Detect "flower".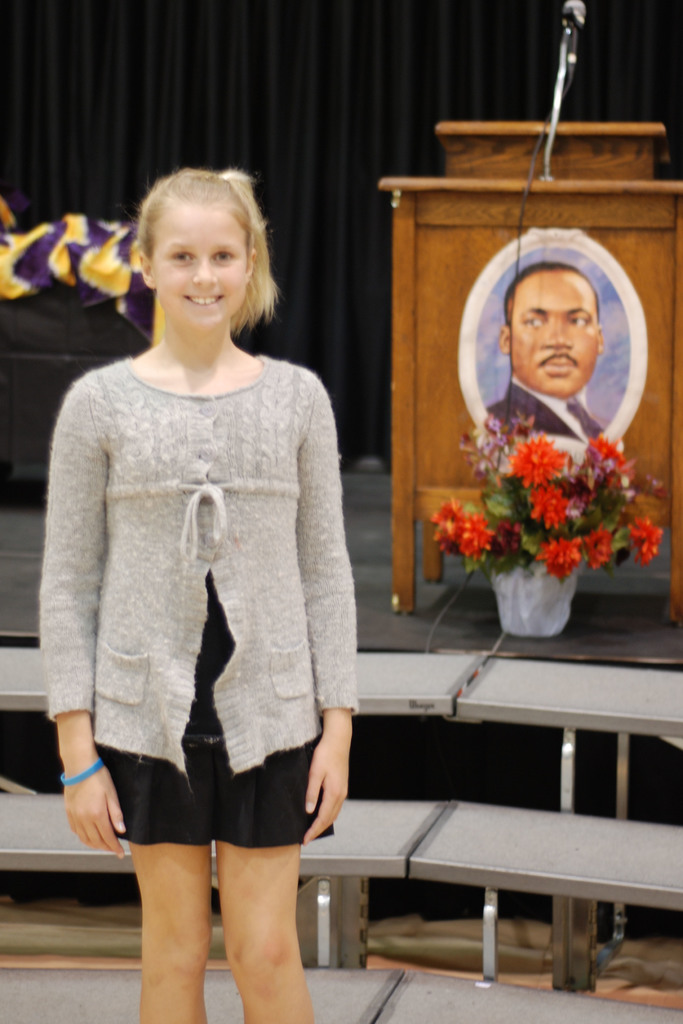
Detected at (x1=536, y1=529, x2=580, y2=577).
